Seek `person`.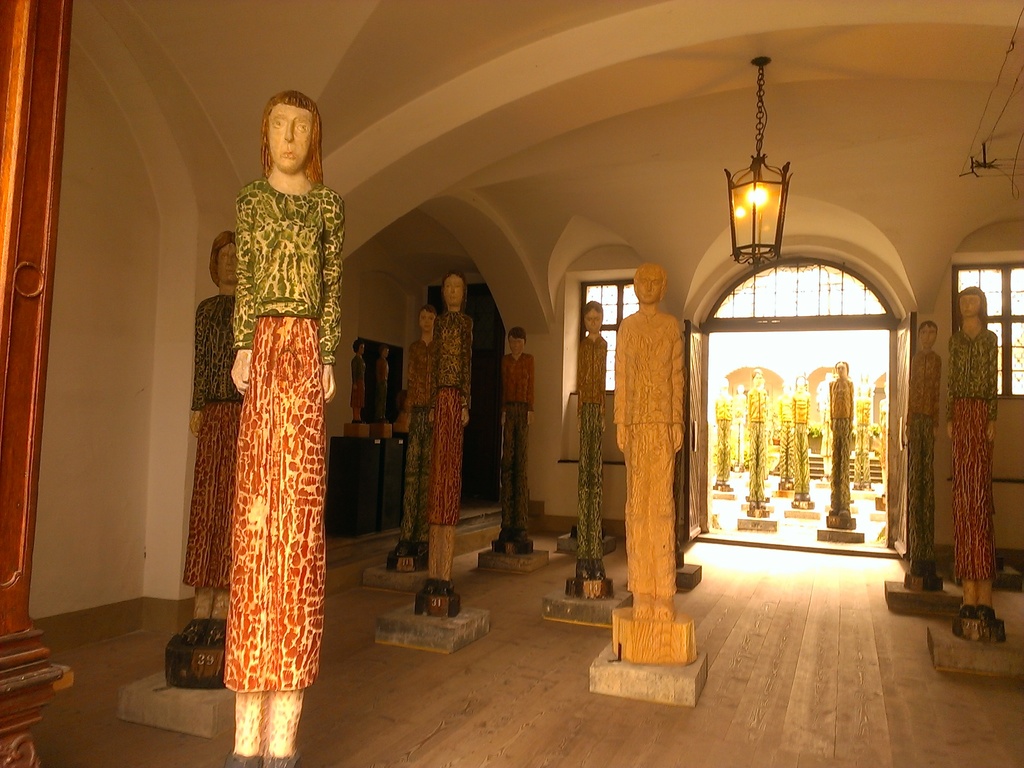
x1=753, y1=367, x2=772, y2=509.
